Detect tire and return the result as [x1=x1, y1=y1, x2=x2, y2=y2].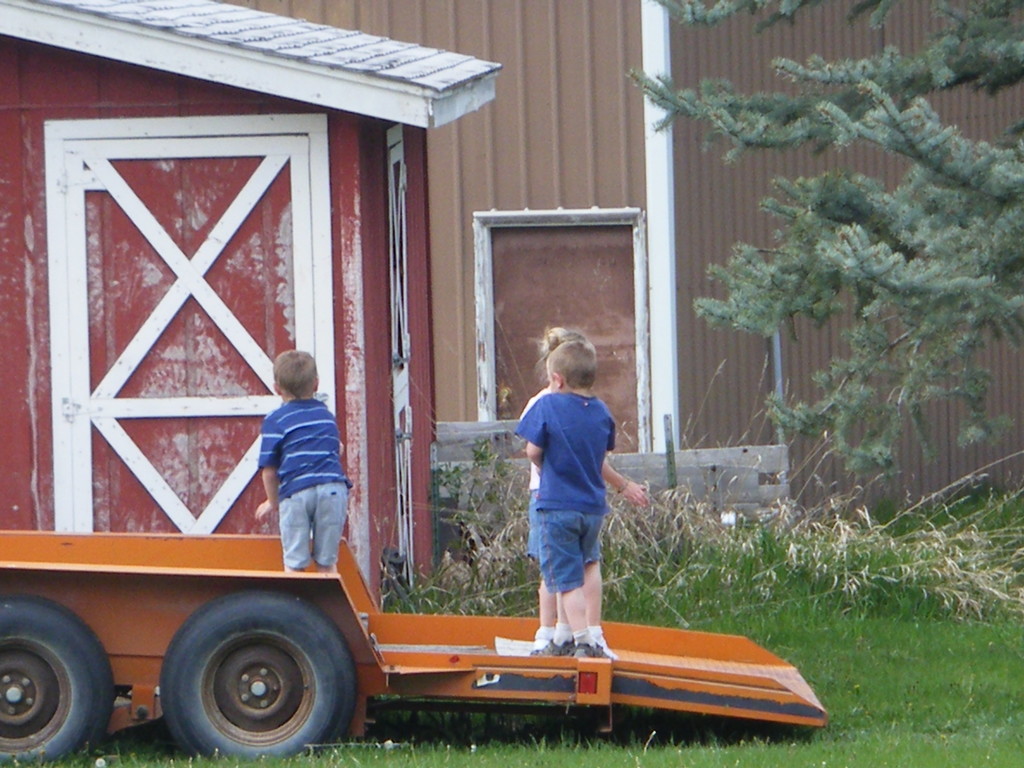
[x1=159, y1=586, x2=359, y2=767].
